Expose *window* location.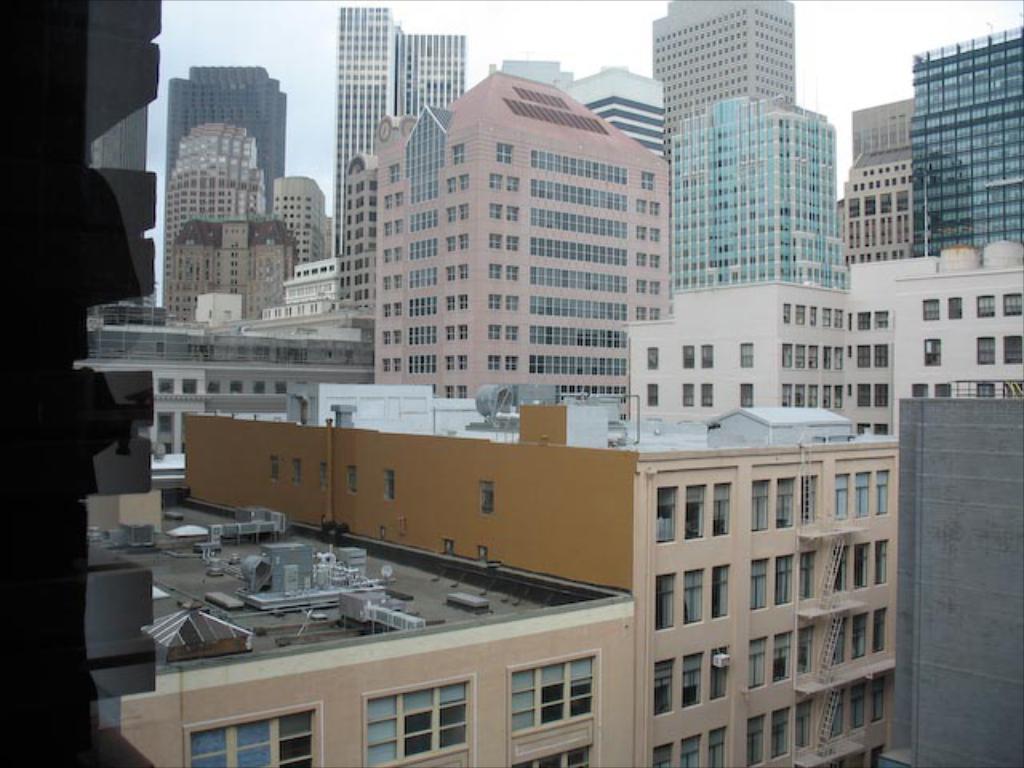
Exposed at l=878, t=677, r=890, b=718.
